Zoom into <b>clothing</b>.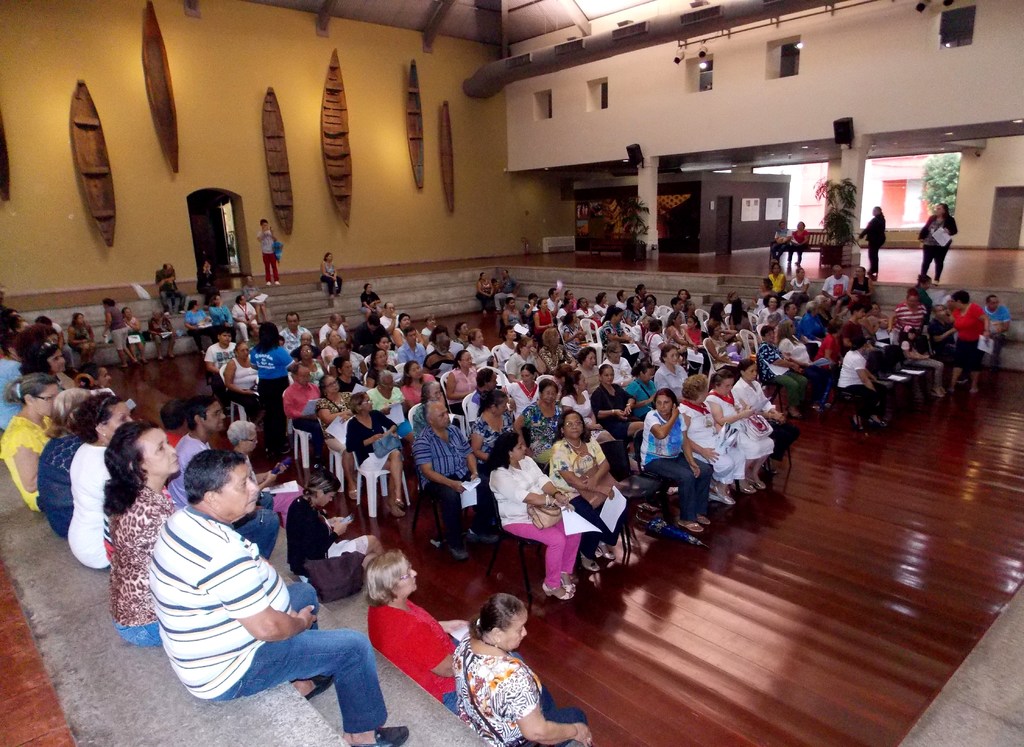
Zoom target: [left=409, top=424, right=476, bottom=557].
